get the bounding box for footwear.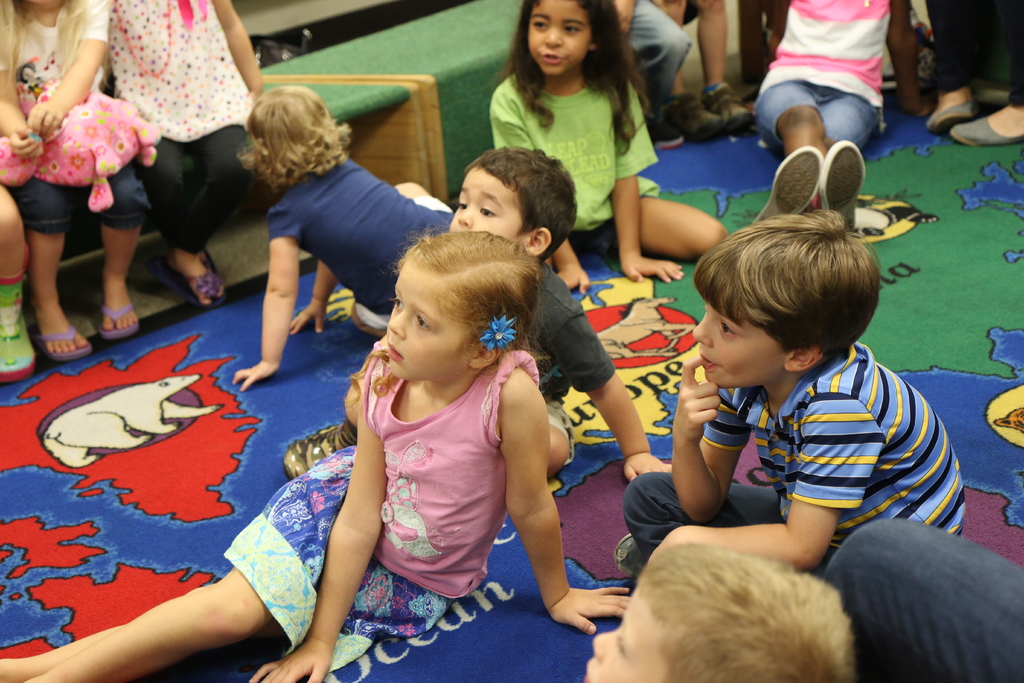
(left=663, top=89, right=719, bottom=138).
